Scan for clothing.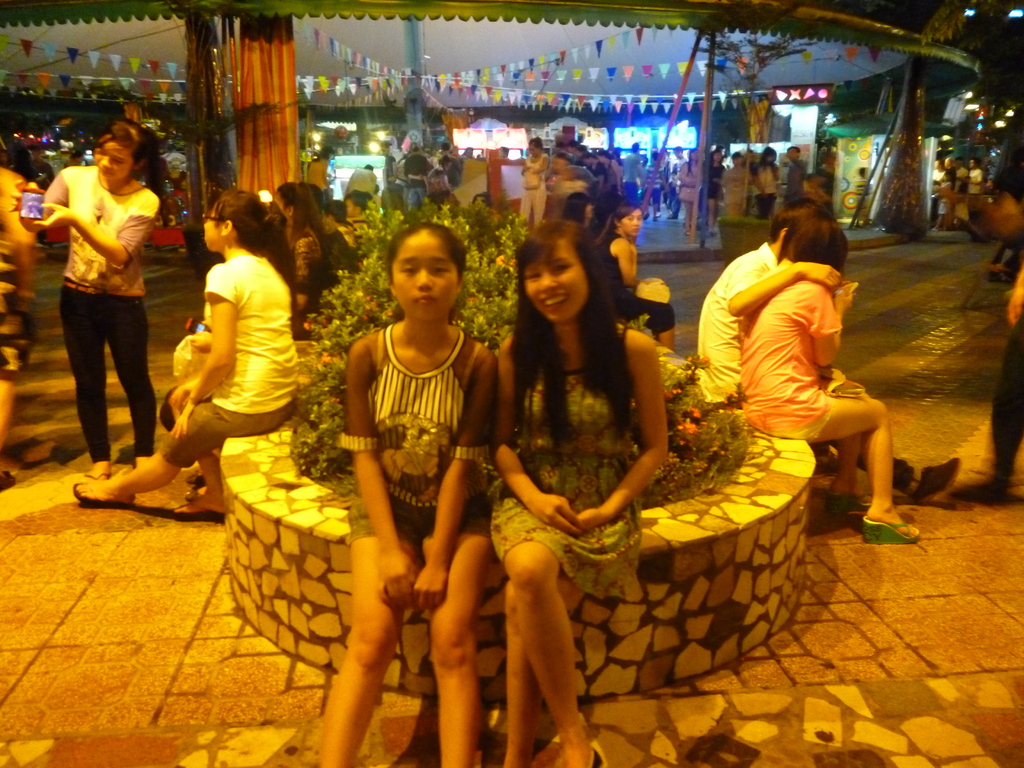
Scan result: (0,220,33,383).
